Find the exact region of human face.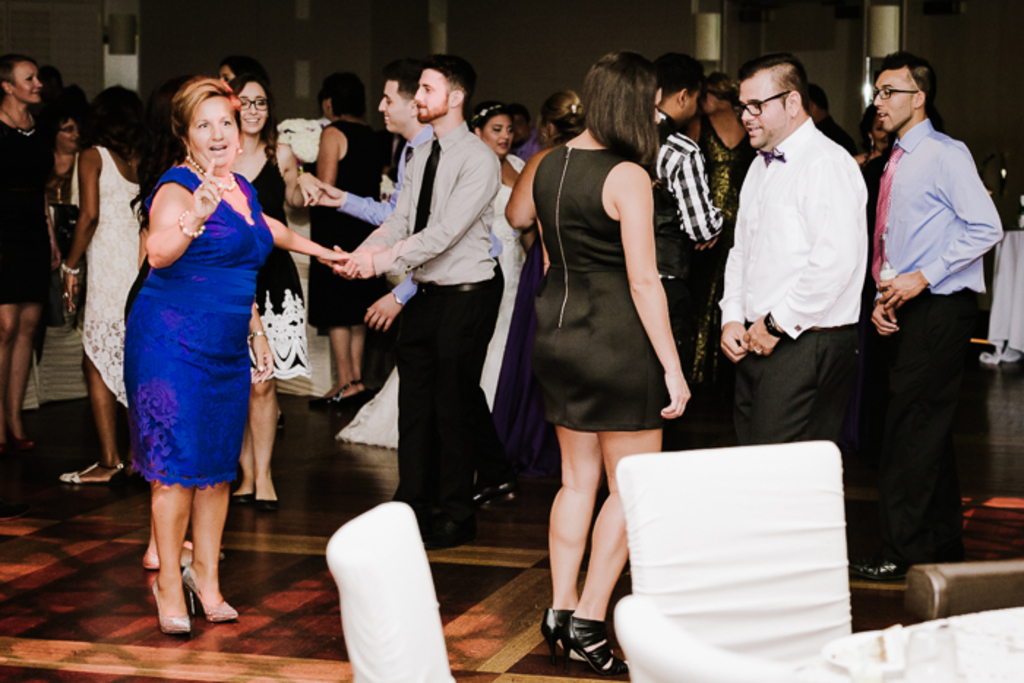
Exact region: l=743, t=73, r=780, b=146.
